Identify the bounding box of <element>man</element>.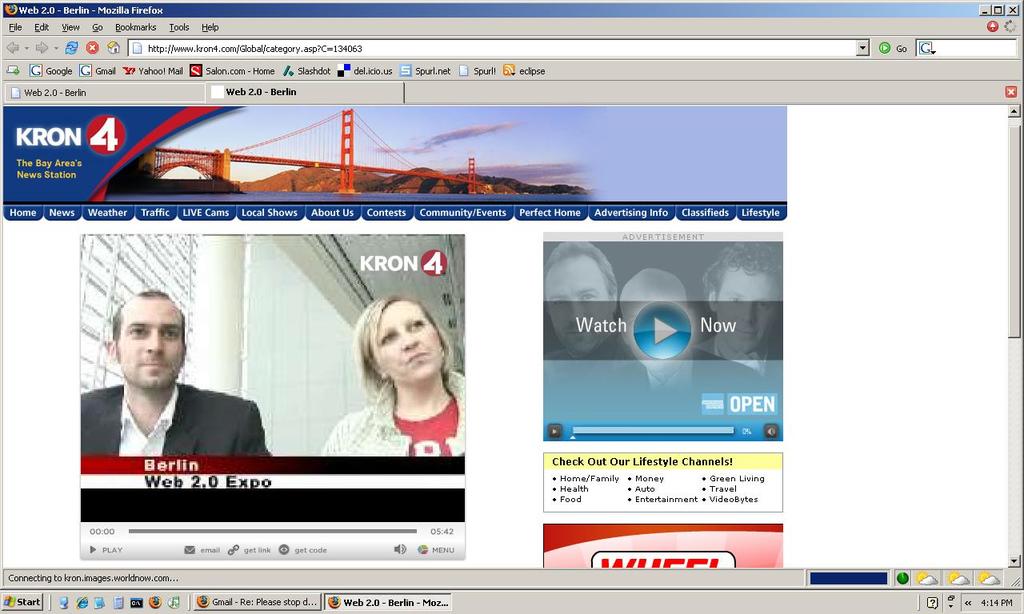
select_region(76, 290, 279, 510).
